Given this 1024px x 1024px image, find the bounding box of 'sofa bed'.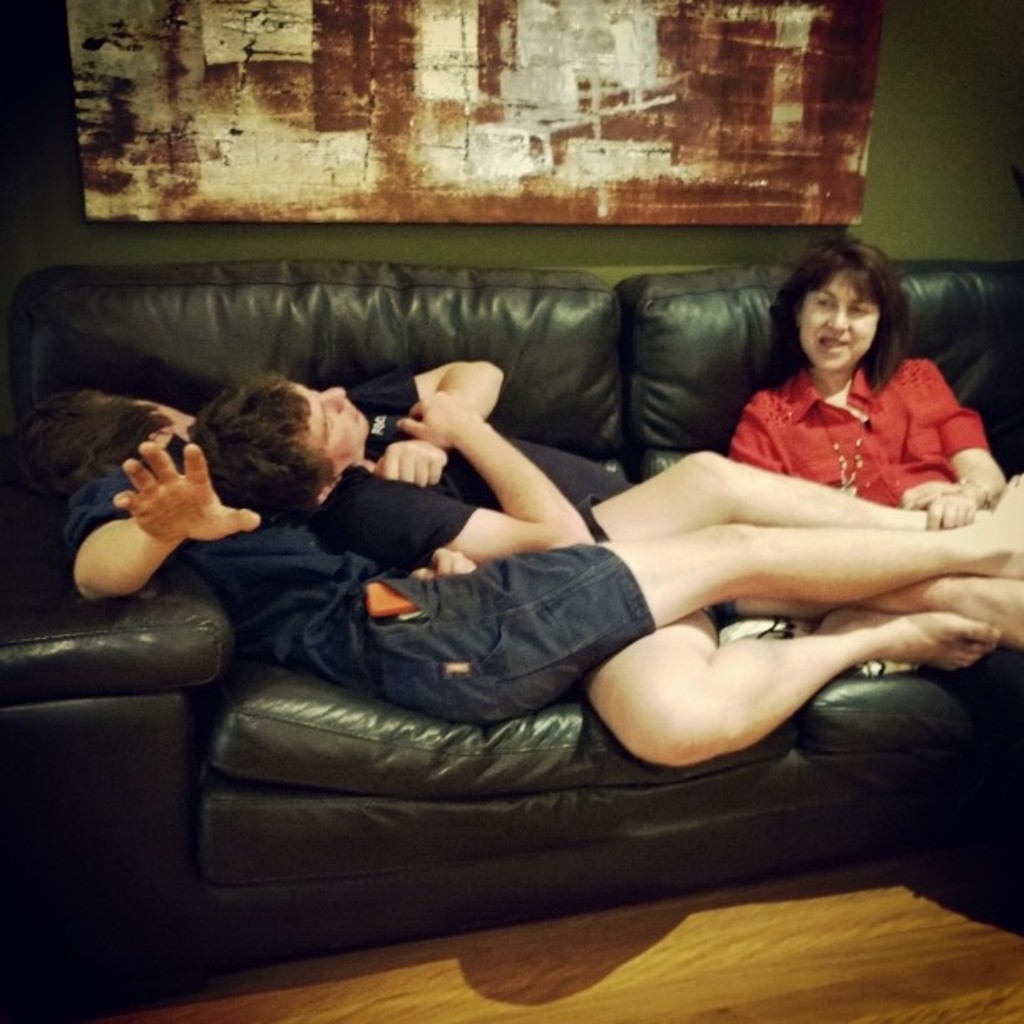
select_region(0, 253, 1022, 1022).
